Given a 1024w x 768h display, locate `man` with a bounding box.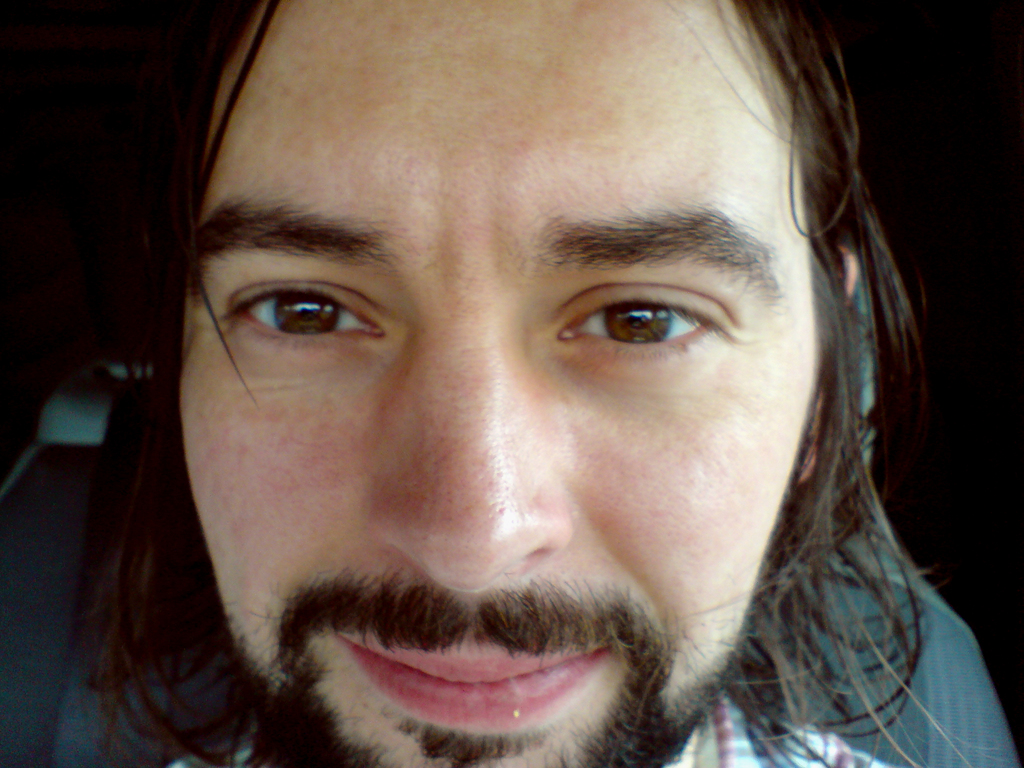
Located: box=[36, 0, 1014, 767].
